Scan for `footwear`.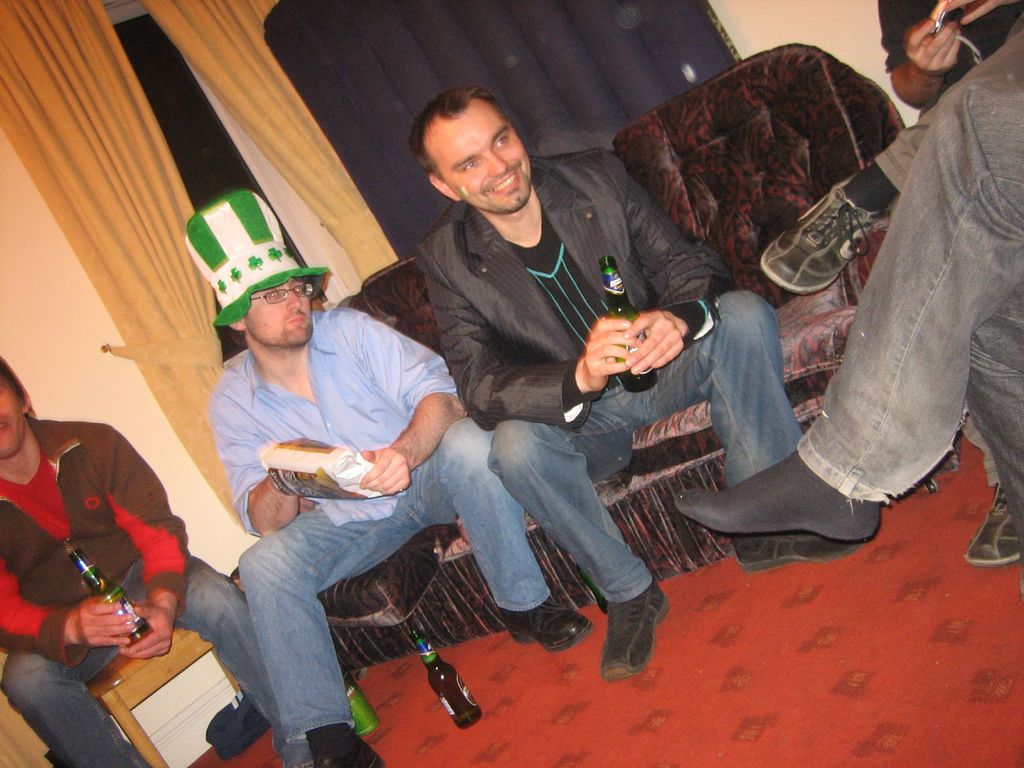
Scan result: 604,587,669,685.
